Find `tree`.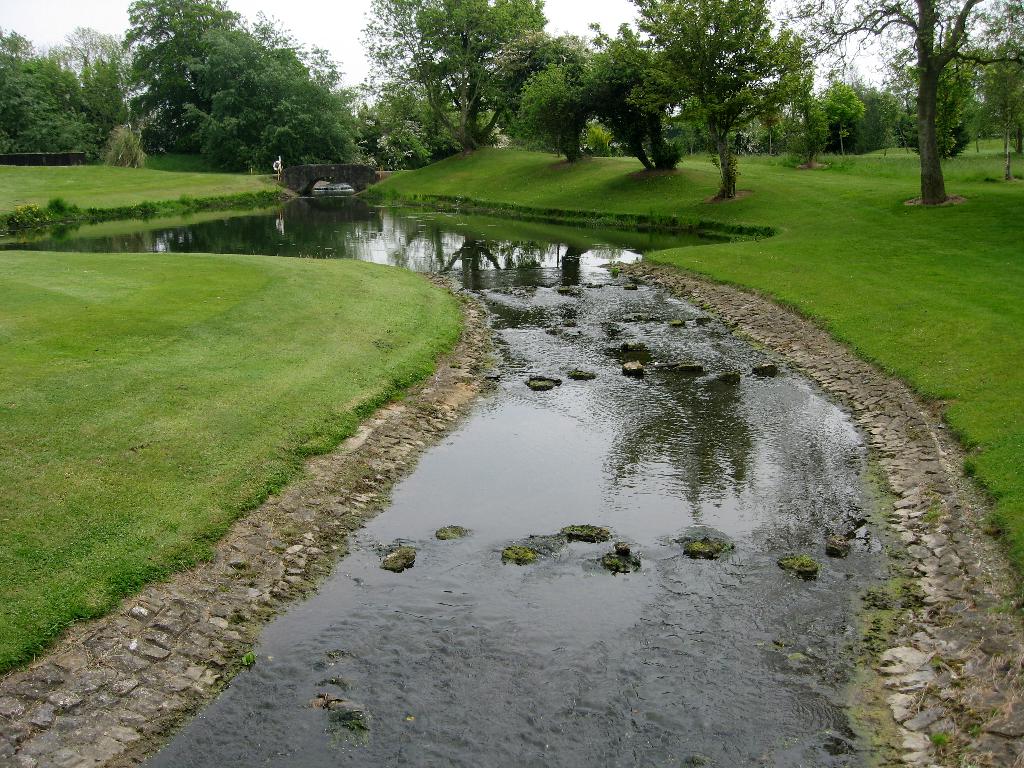
(359,0,547,151).
